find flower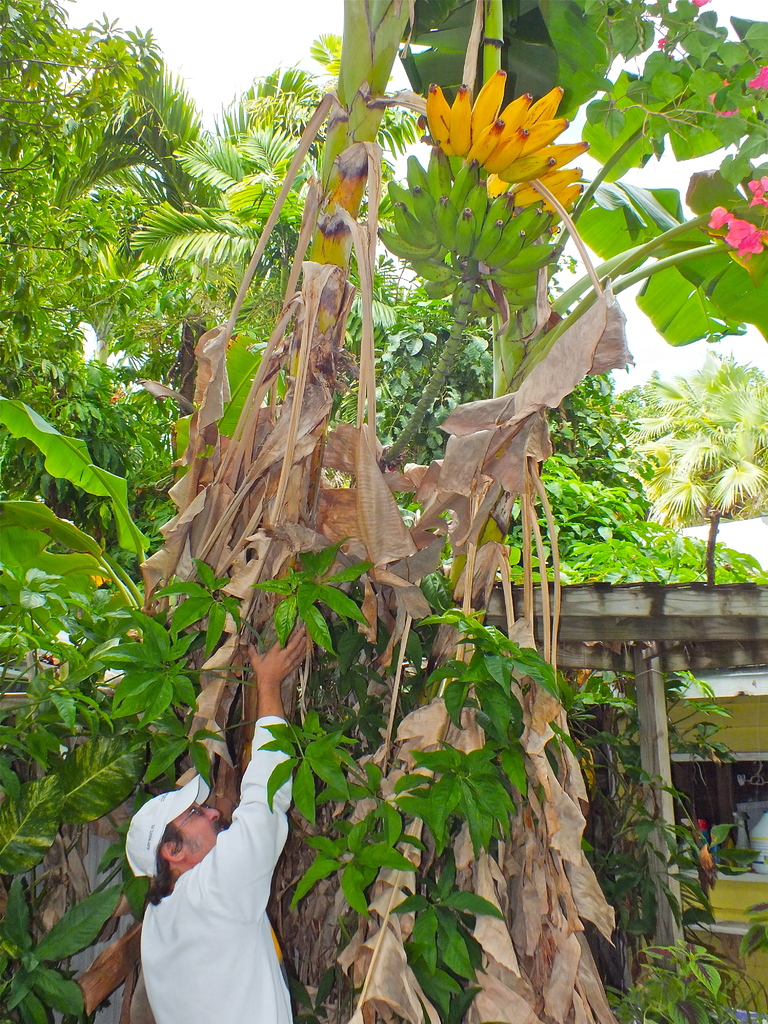
bbox(742, 174, 767, 202)
